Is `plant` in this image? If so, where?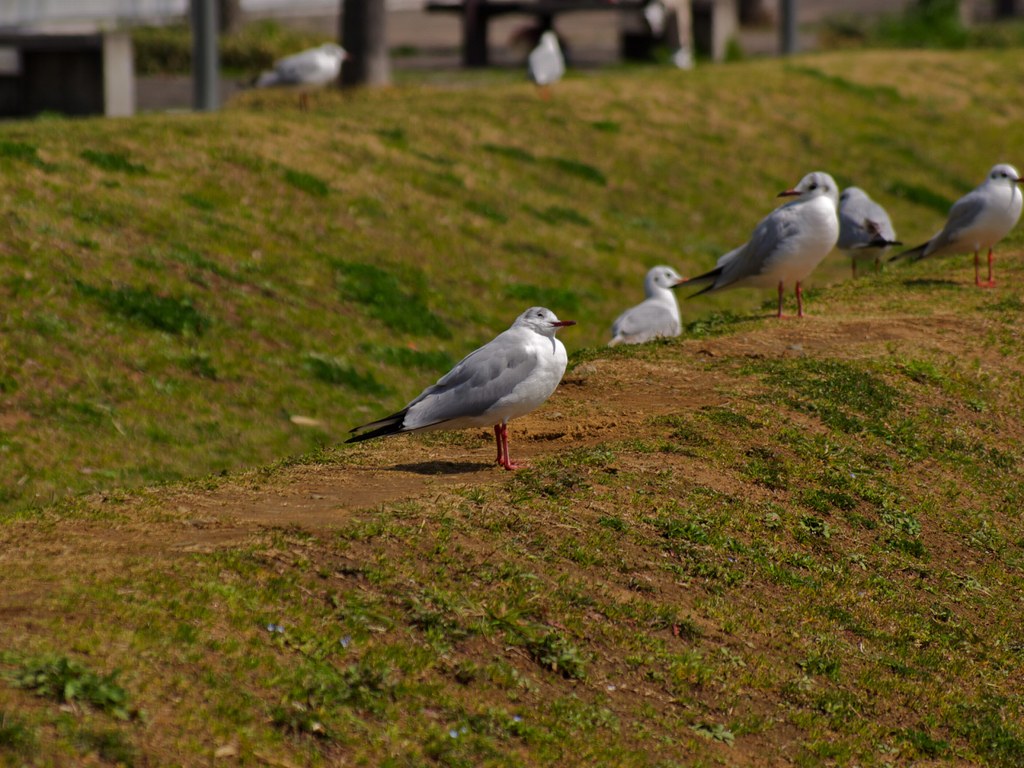
Yes, at <box>715,28,746,65</box>.
